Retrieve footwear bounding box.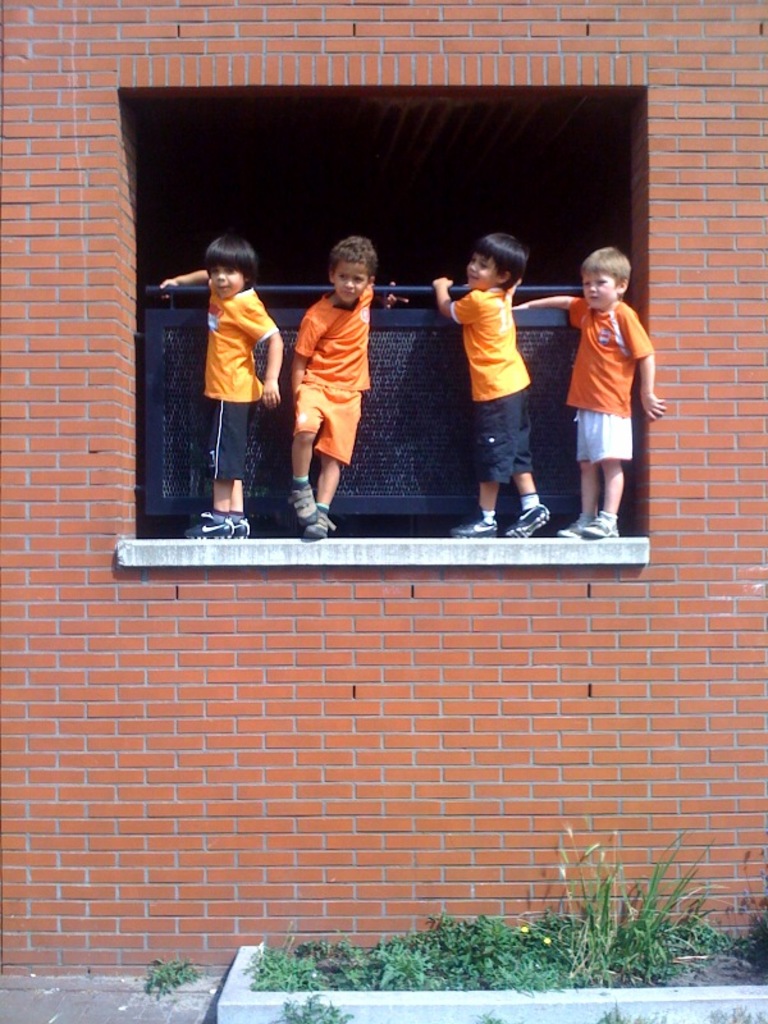
Bounding box: [x1=445, y1=513, x2=494, y2=532].
